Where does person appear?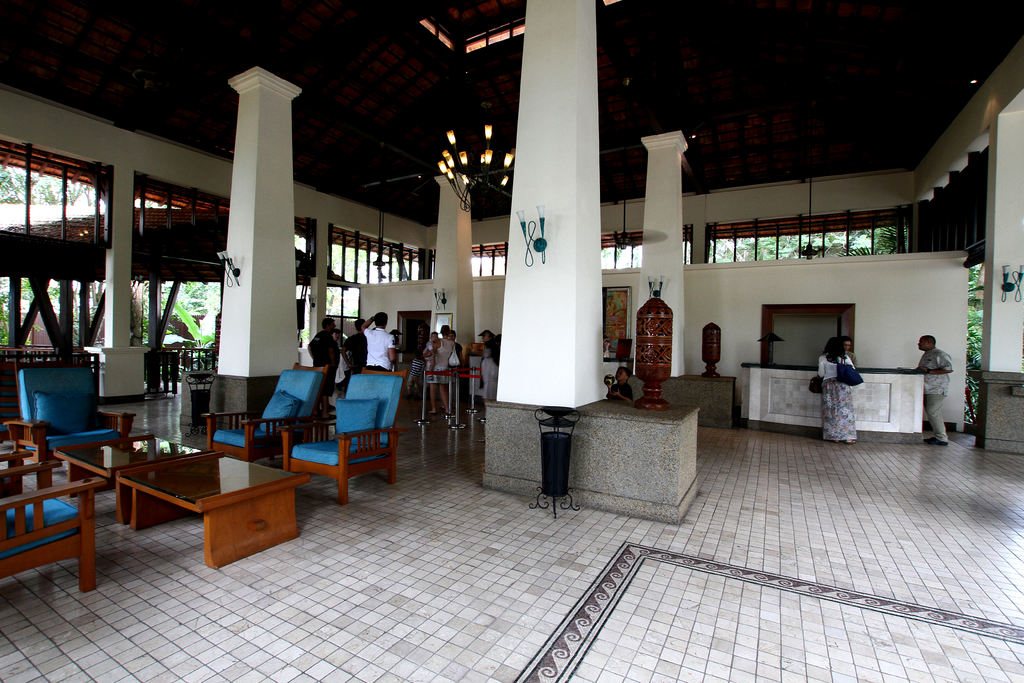
Appears at box=[605, 368, 635, 402].
